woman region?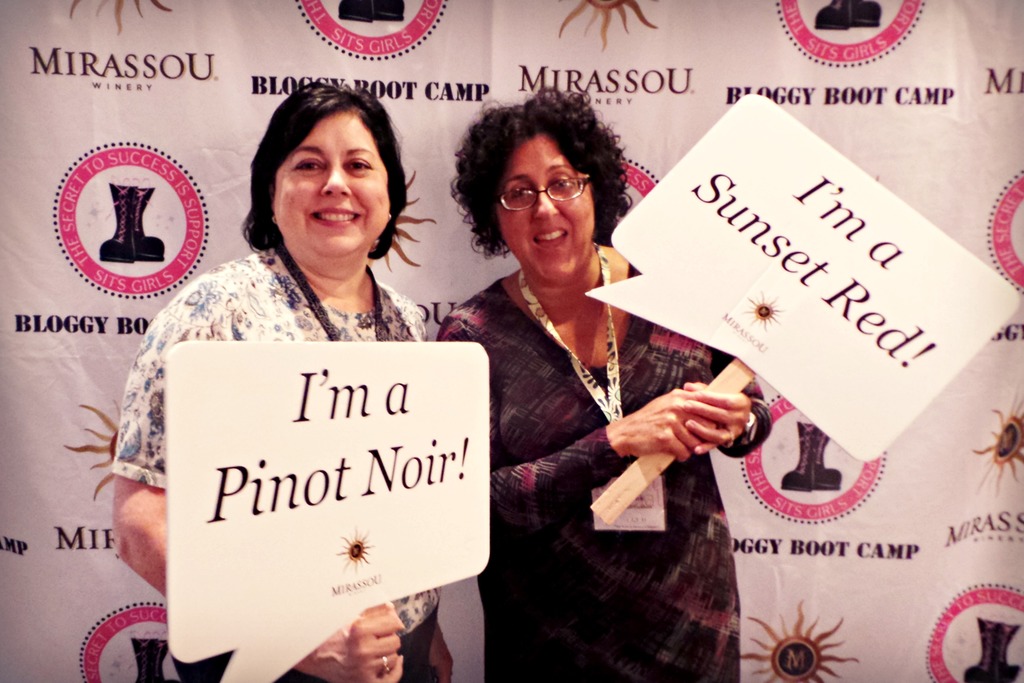
bbox(444, 103, 762, 682)
